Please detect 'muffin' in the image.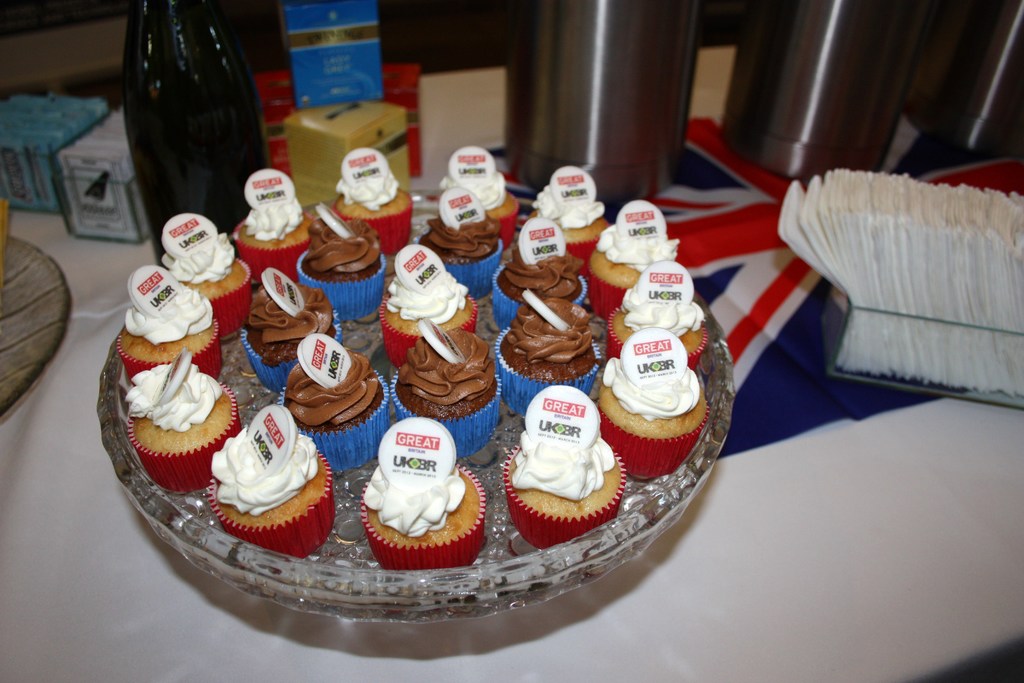
l=431, t=144, r=519, b=251.
